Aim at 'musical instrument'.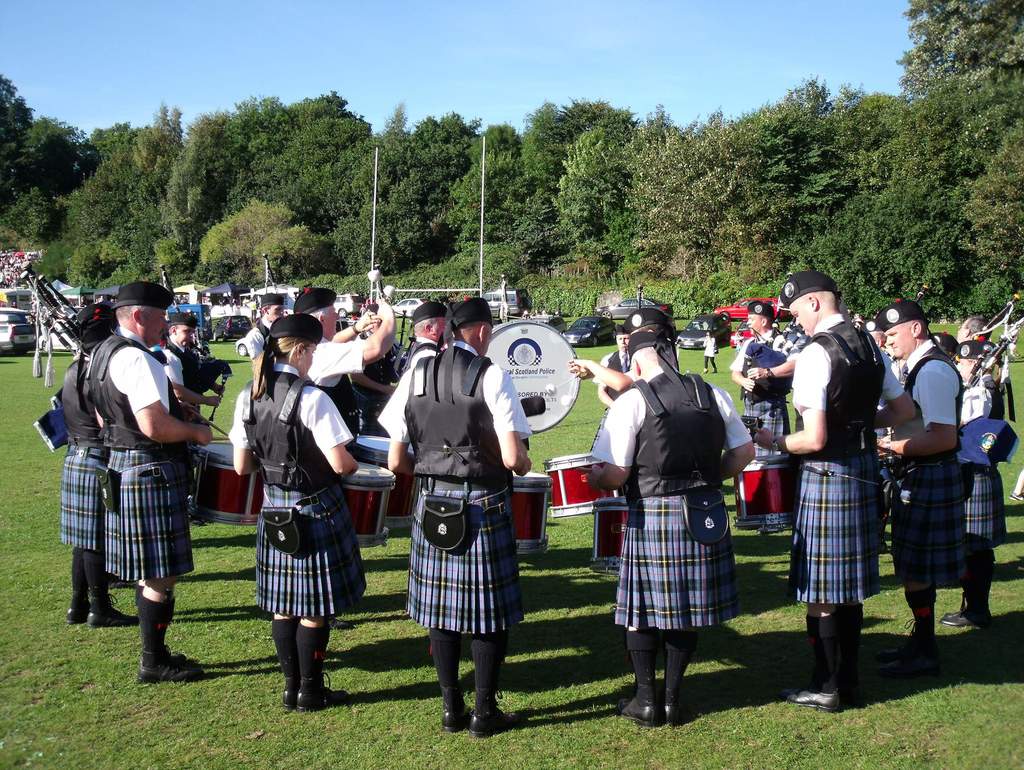
Aimed at detection(957, 310, 1023, 481).
